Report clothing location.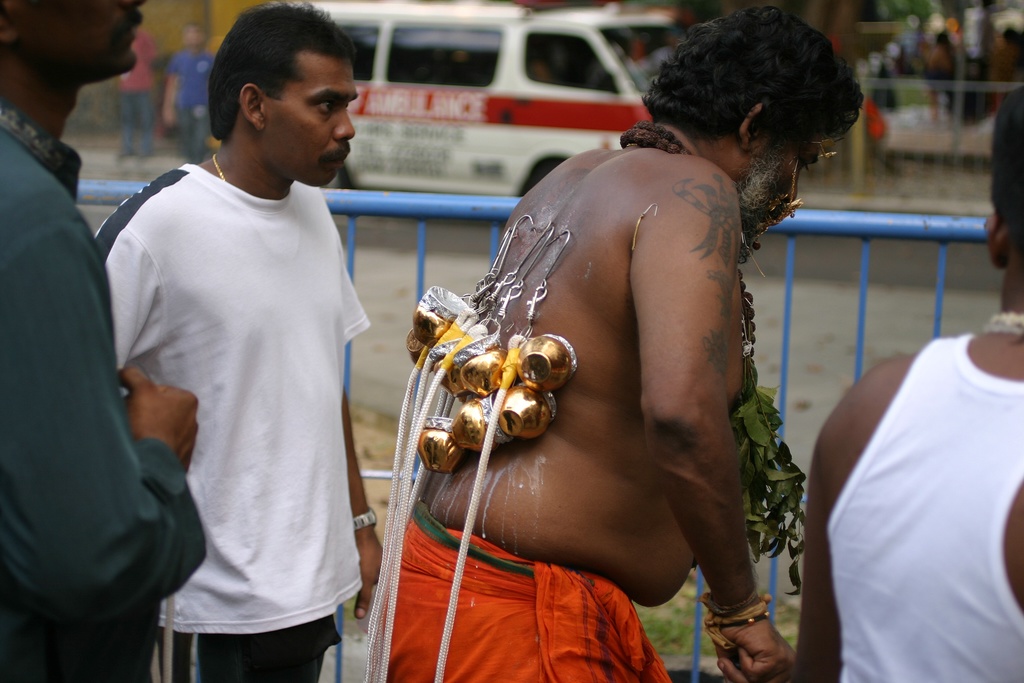
Report: 0/99/207/674.
